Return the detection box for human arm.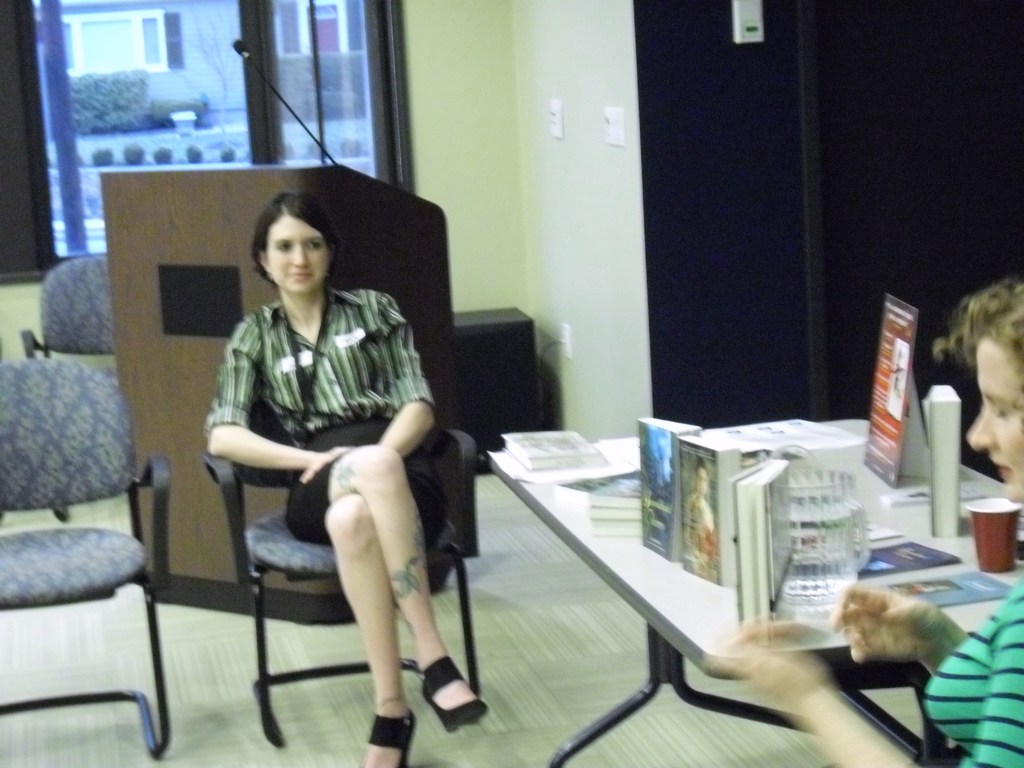
x1=296, y1=295, x2=431, y2=484.
